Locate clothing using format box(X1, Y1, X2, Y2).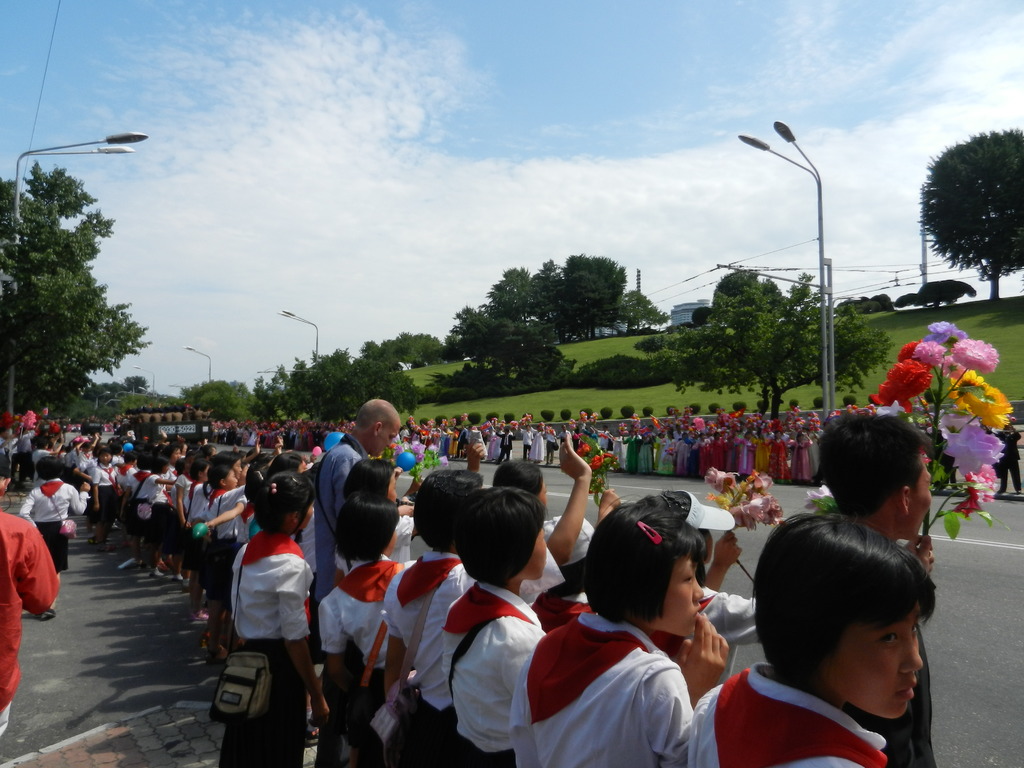
box(131, 466, 159, 531).
